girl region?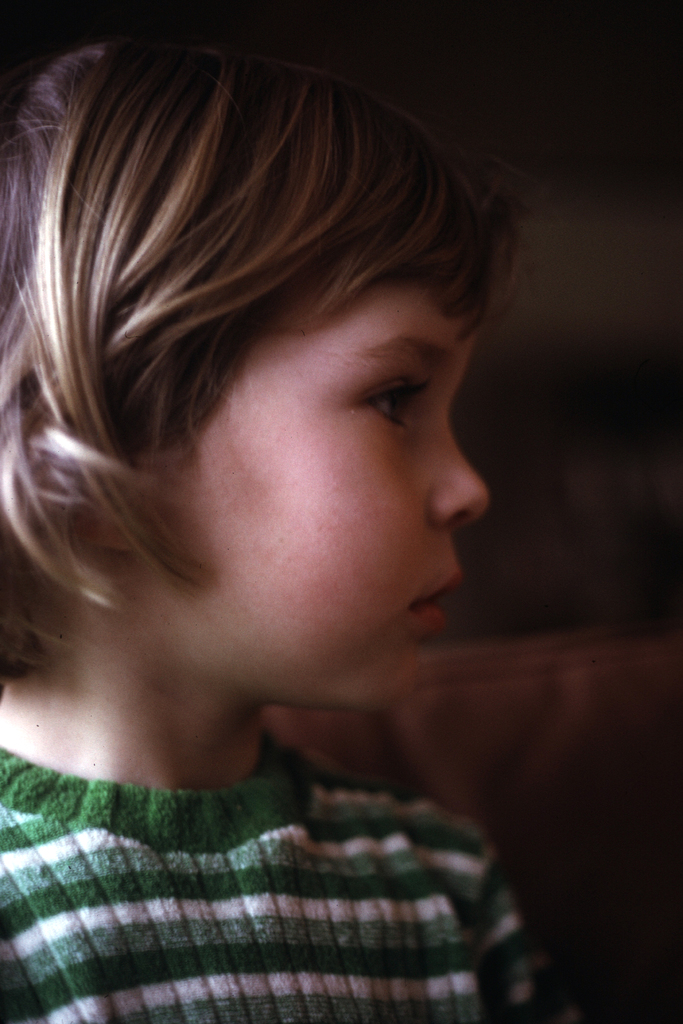
bbox=[0, 38, 575, 1023]
